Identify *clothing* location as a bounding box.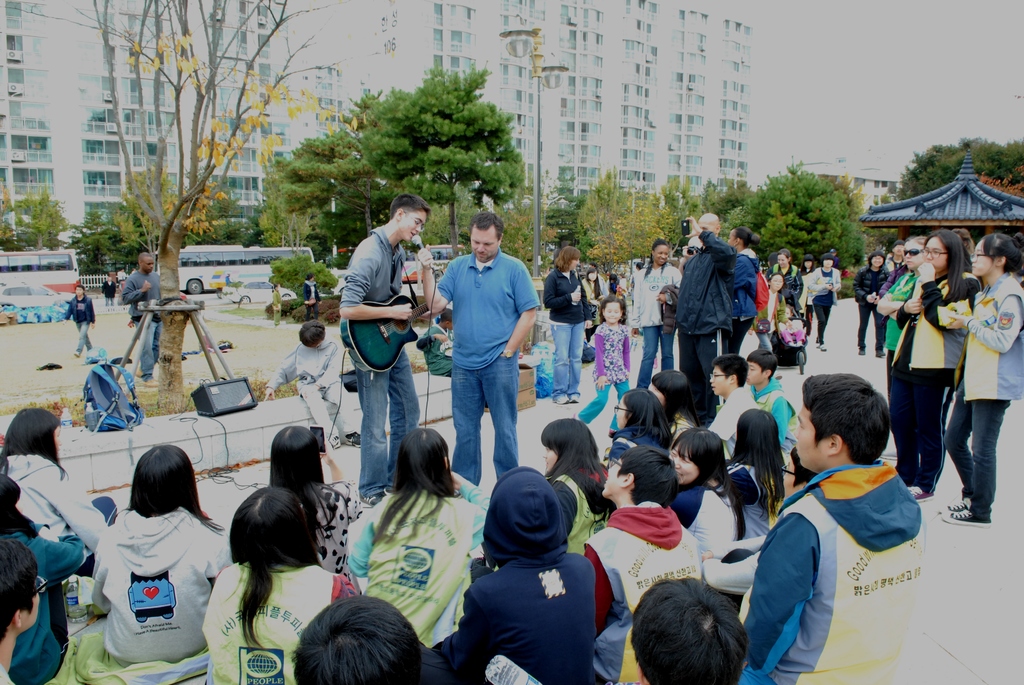
box(717, 248, 759, 360).
